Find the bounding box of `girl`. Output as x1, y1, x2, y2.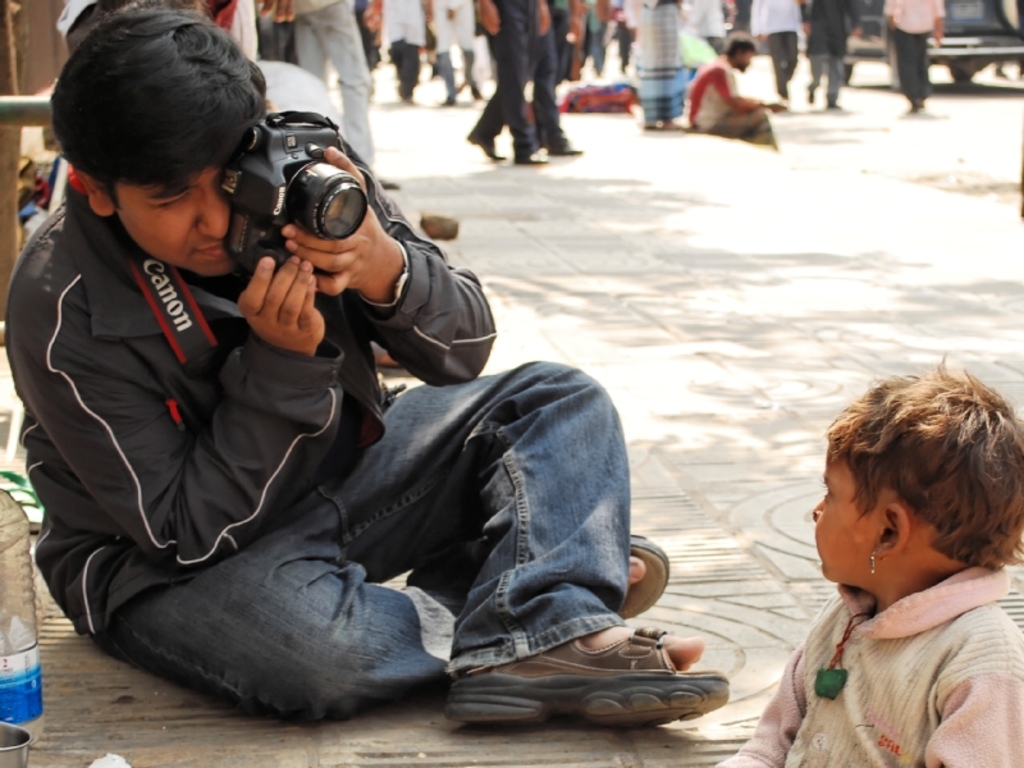
710, 351, 1023, 767.
